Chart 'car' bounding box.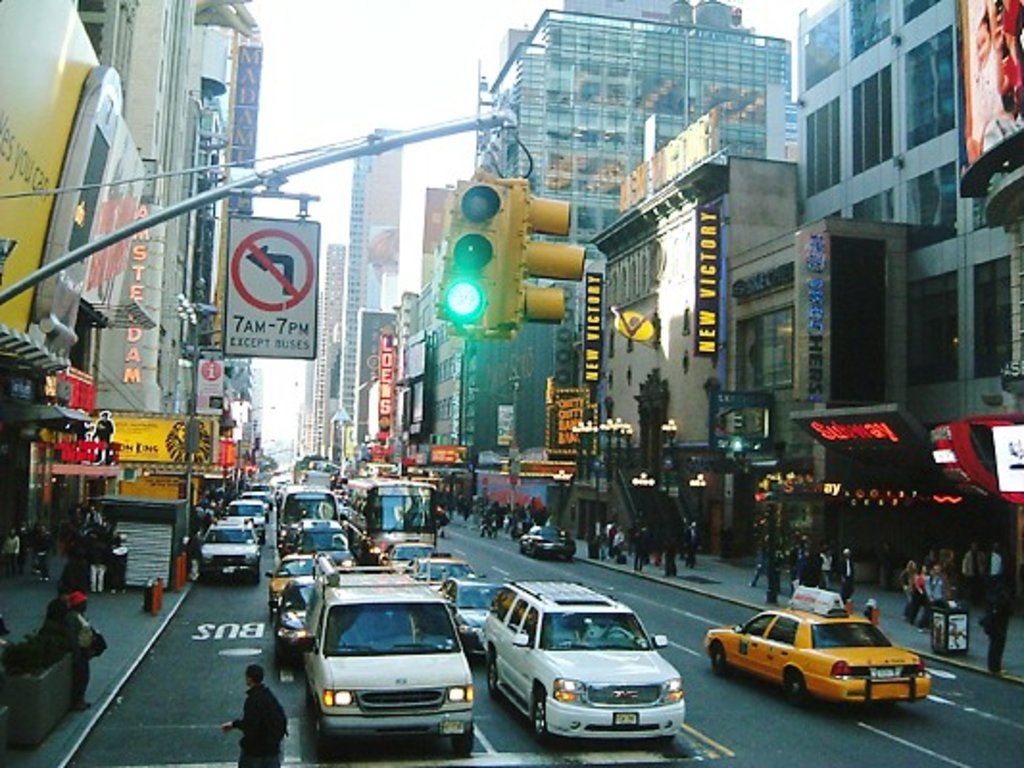
Charted: 521,524,574,555.
